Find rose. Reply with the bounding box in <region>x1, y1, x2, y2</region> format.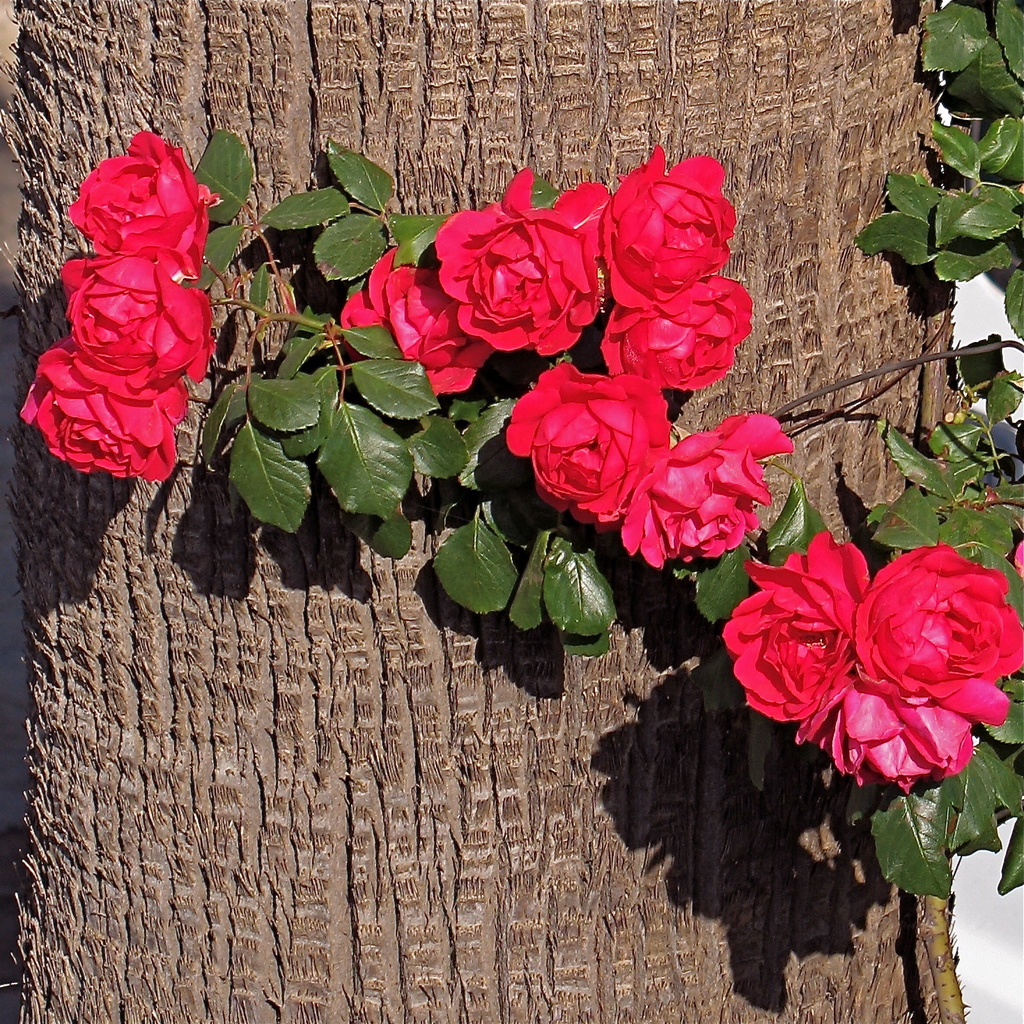
<region>54, 249, 213, 389</region>.
